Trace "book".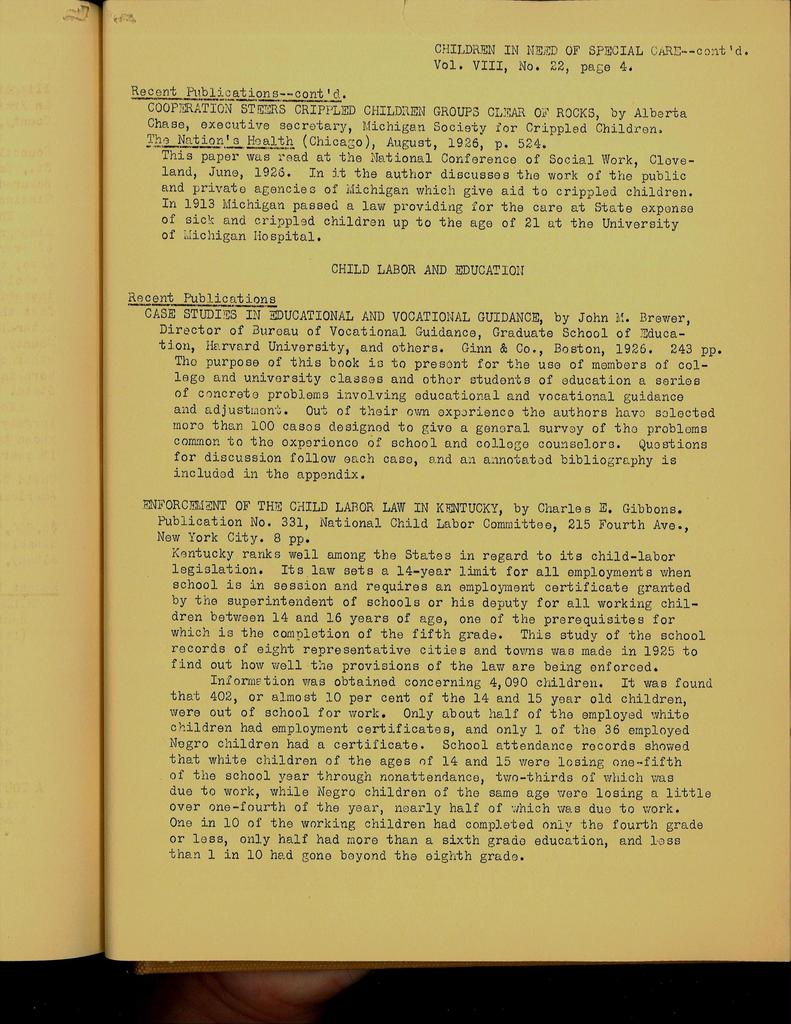
Traced to left=0, top=0, right=790, bottom=984.
